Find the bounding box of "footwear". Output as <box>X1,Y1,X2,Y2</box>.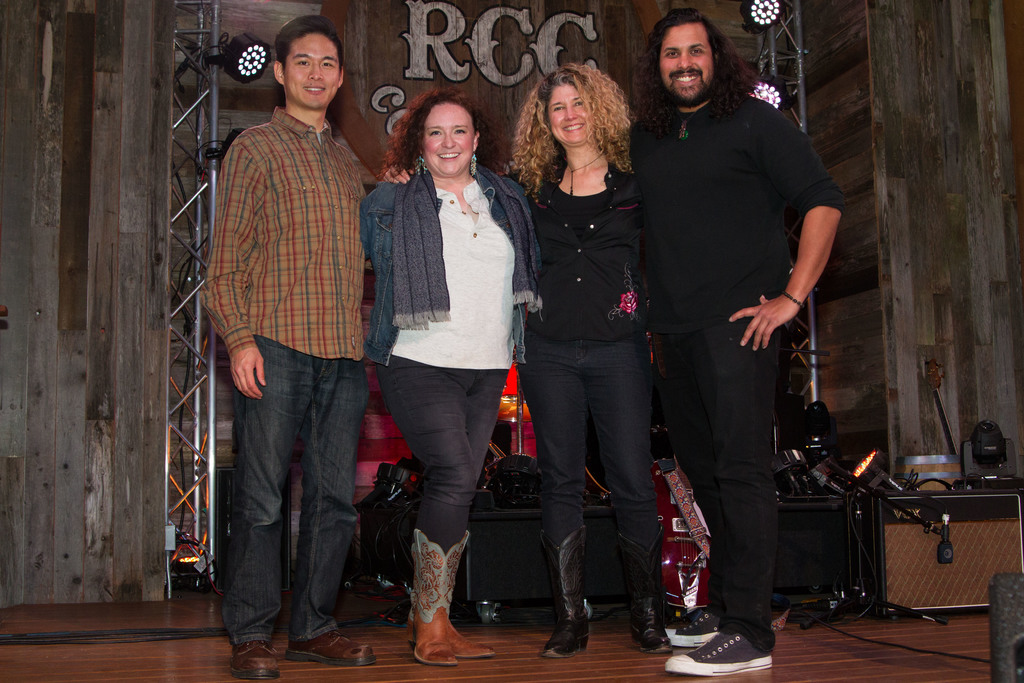
<box>666,607,724,650</box>.
